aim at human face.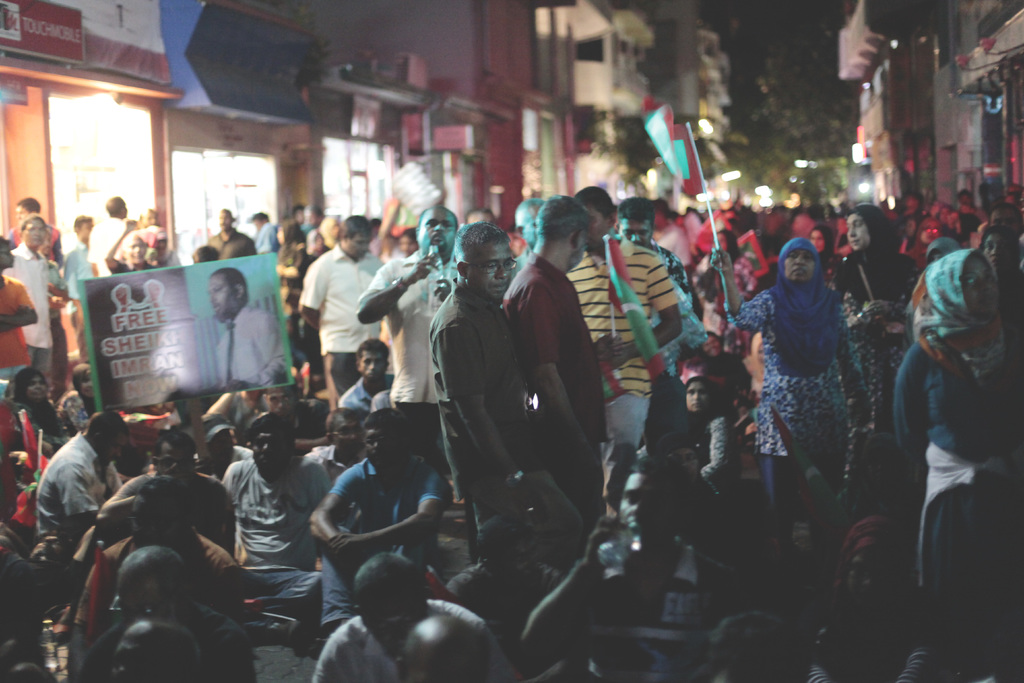
Aimed at l=958, t=242, r=996, b=318.
